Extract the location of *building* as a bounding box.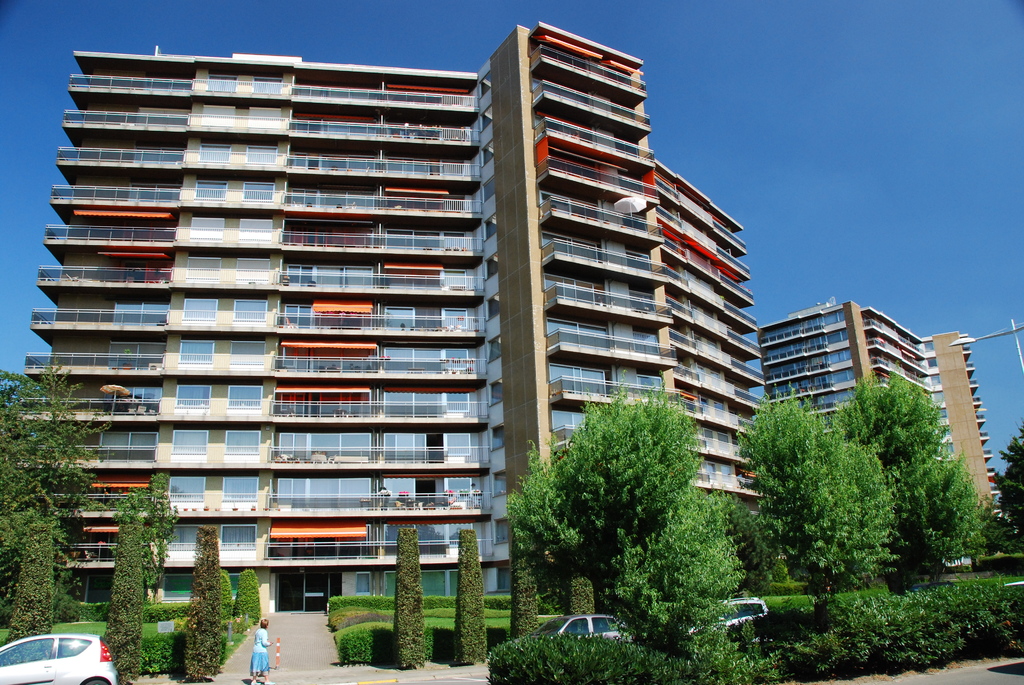
(left=17, top=17, right=771, bottom=620).
